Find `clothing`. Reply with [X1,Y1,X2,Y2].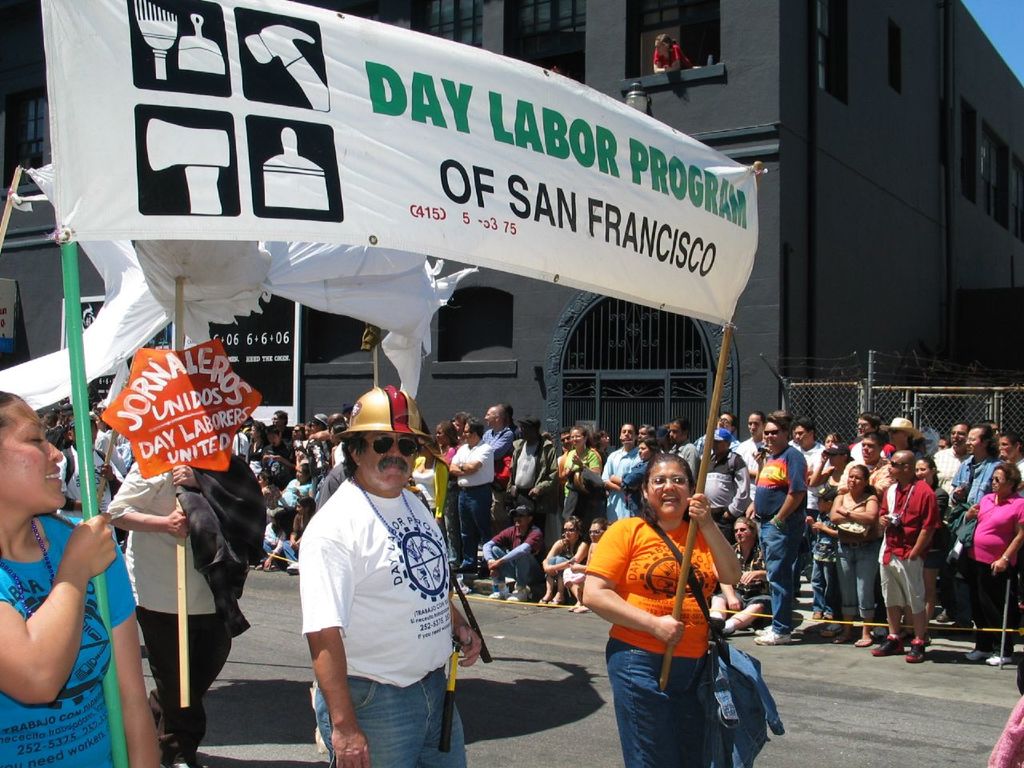
[268,442,302,482].
